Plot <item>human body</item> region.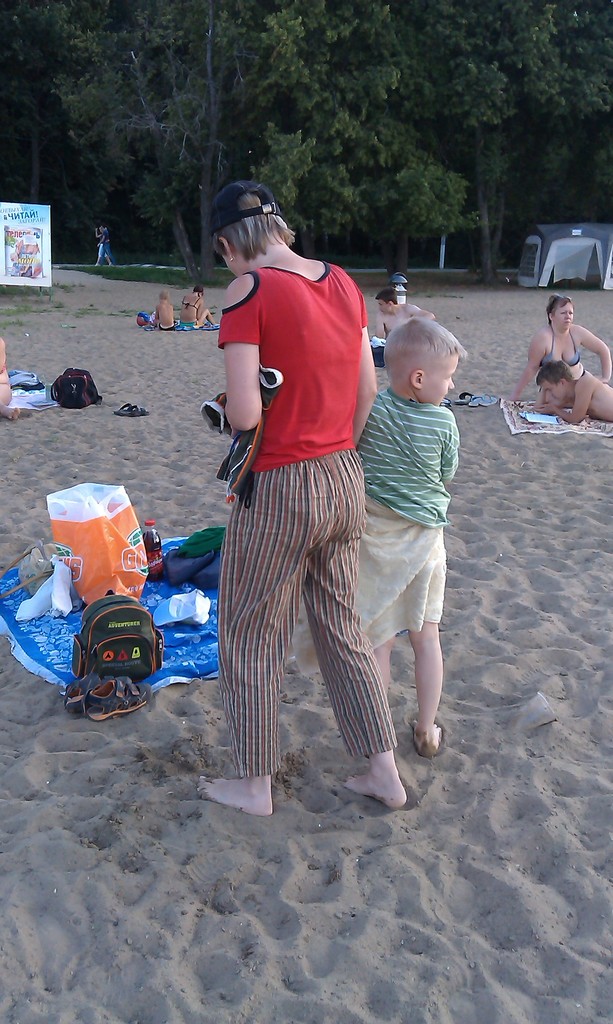
Plotted at left=181, top=285, right=216, bottom=331.
